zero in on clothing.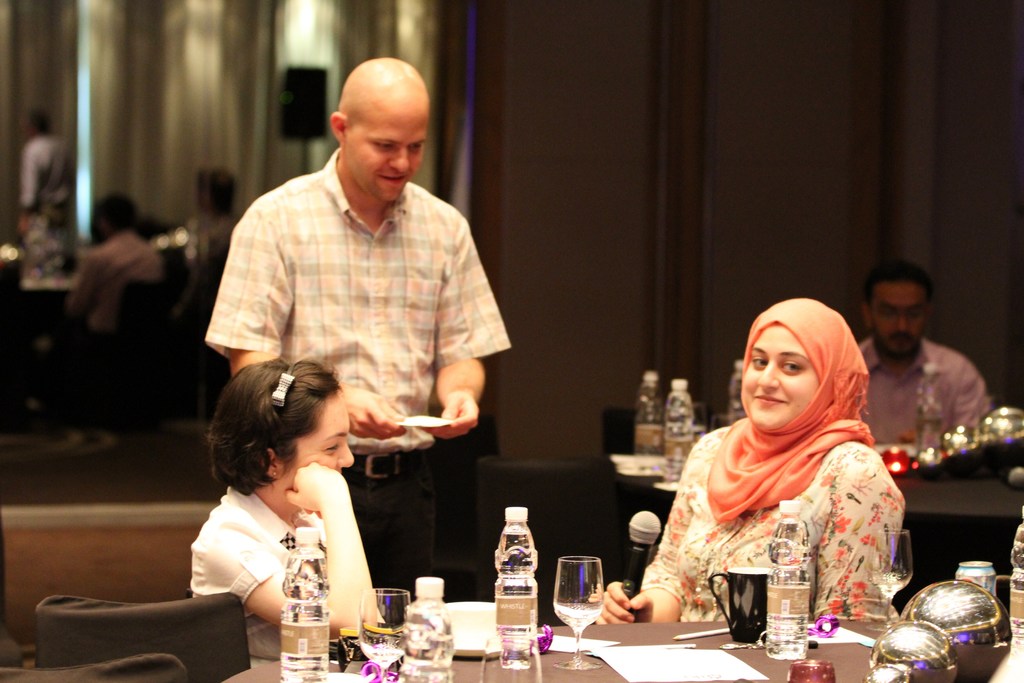
Zeroed in: (51,231,164,438).
